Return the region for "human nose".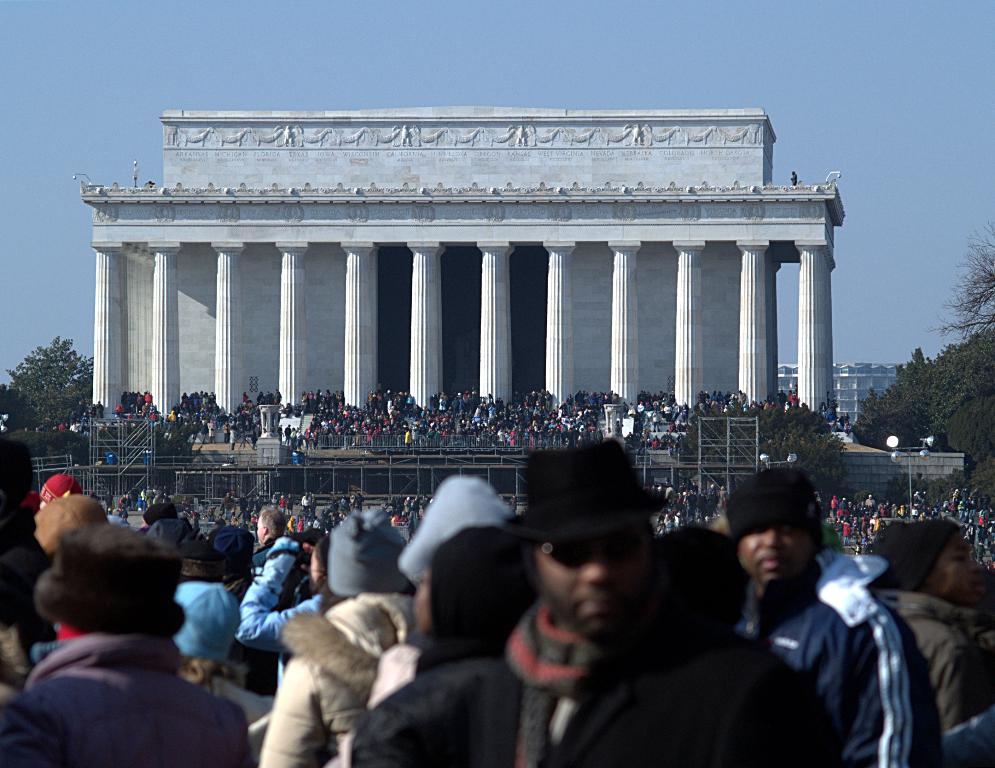
x1=761, y1=525, x2=782, y2=546.
